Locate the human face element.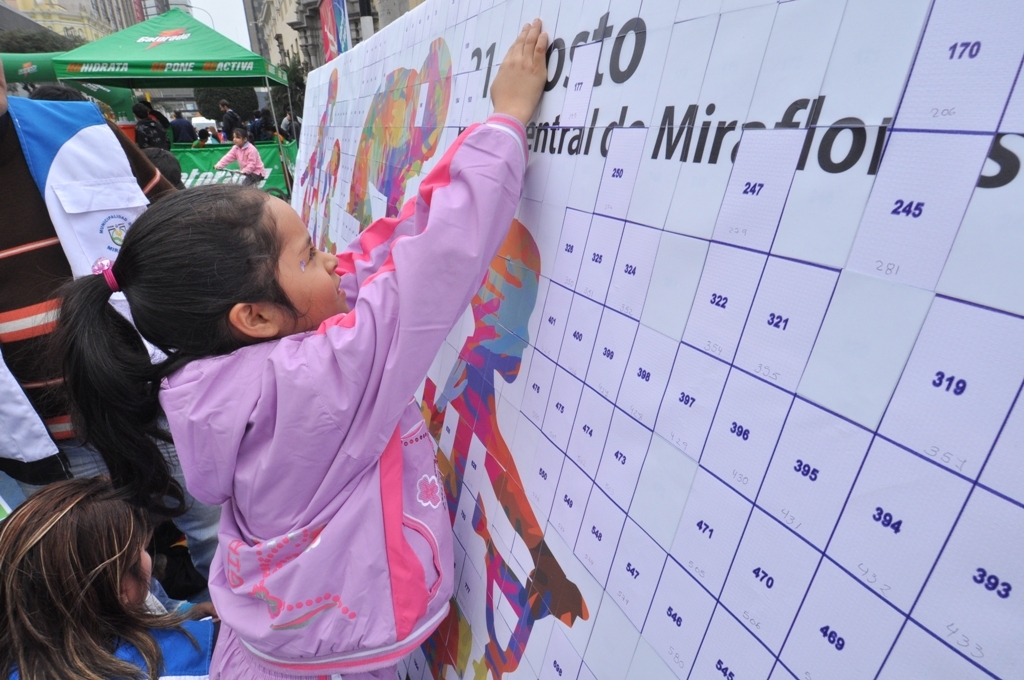
Element bbox: {"left": 231, "top": 130, "right": 245, "bottom": 146}.
